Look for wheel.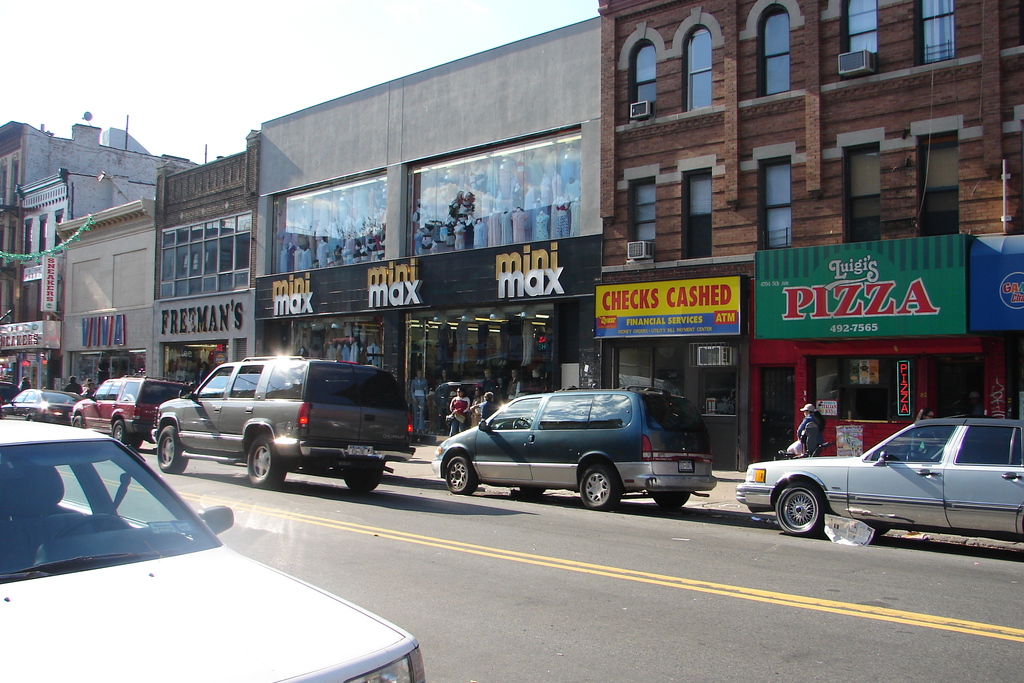
Found: [x1=766, y1=477, x2=829, y2=534].
